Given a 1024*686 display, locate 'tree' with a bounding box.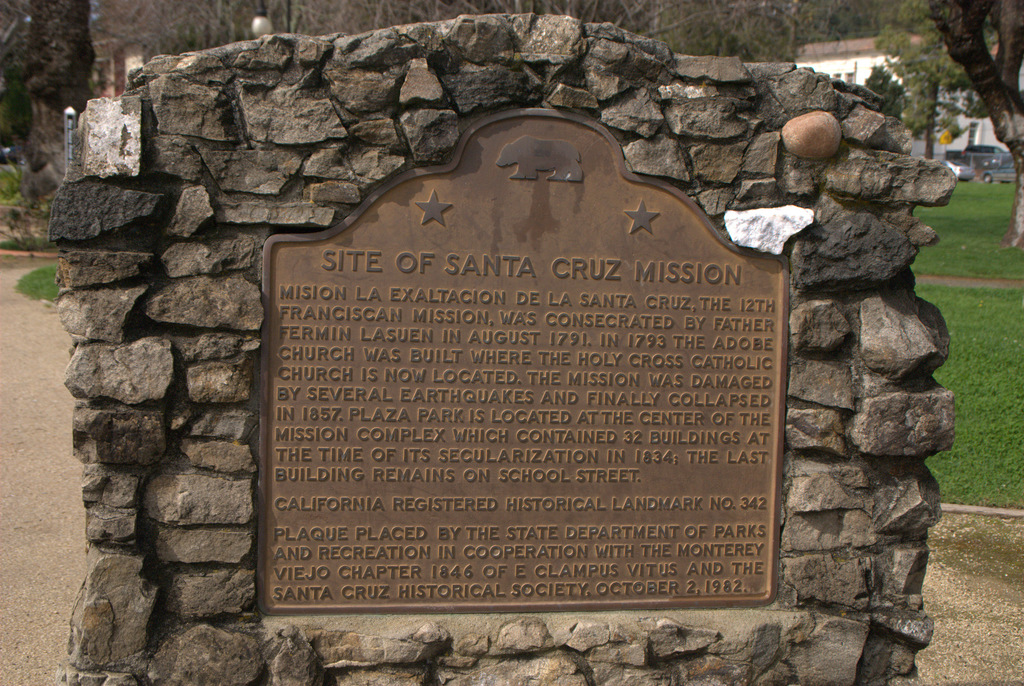
Located: rect(866, 0, 996, 164).
